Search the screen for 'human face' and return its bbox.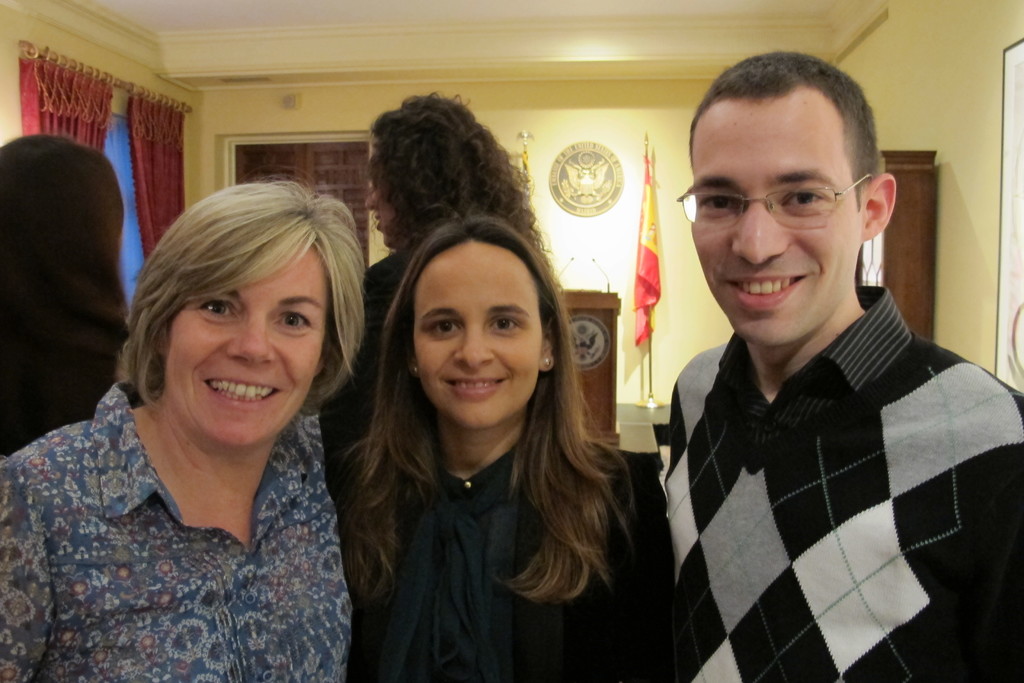
Found: box(168, 243, 321, 444).
